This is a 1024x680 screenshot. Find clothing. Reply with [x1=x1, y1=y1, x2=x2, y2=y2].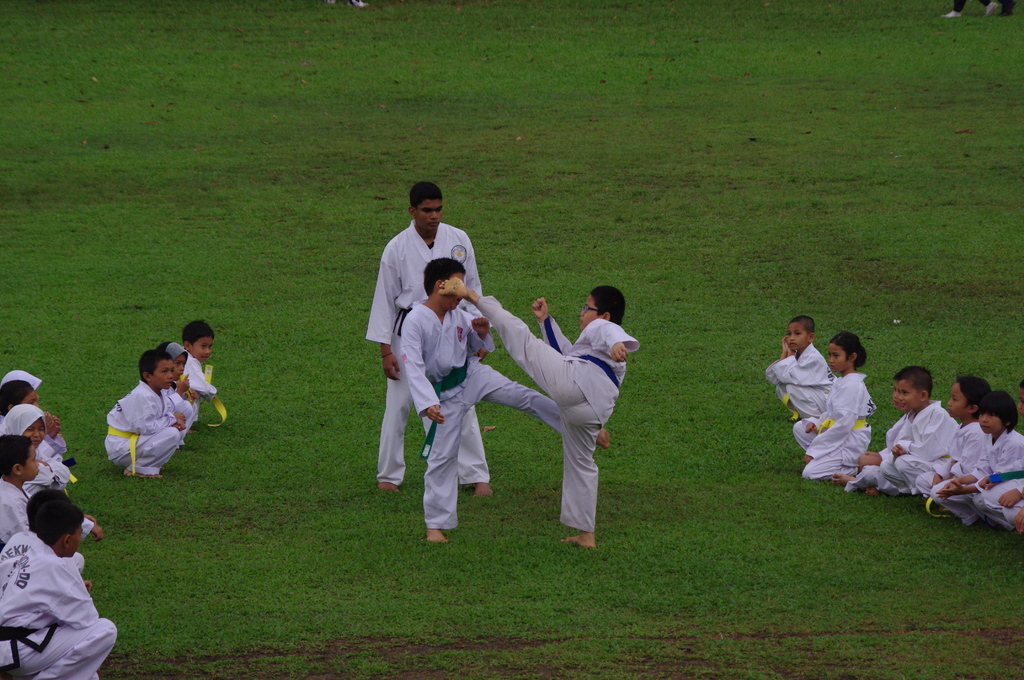
[x1=365, y1=219, x2=488, y2=484].
